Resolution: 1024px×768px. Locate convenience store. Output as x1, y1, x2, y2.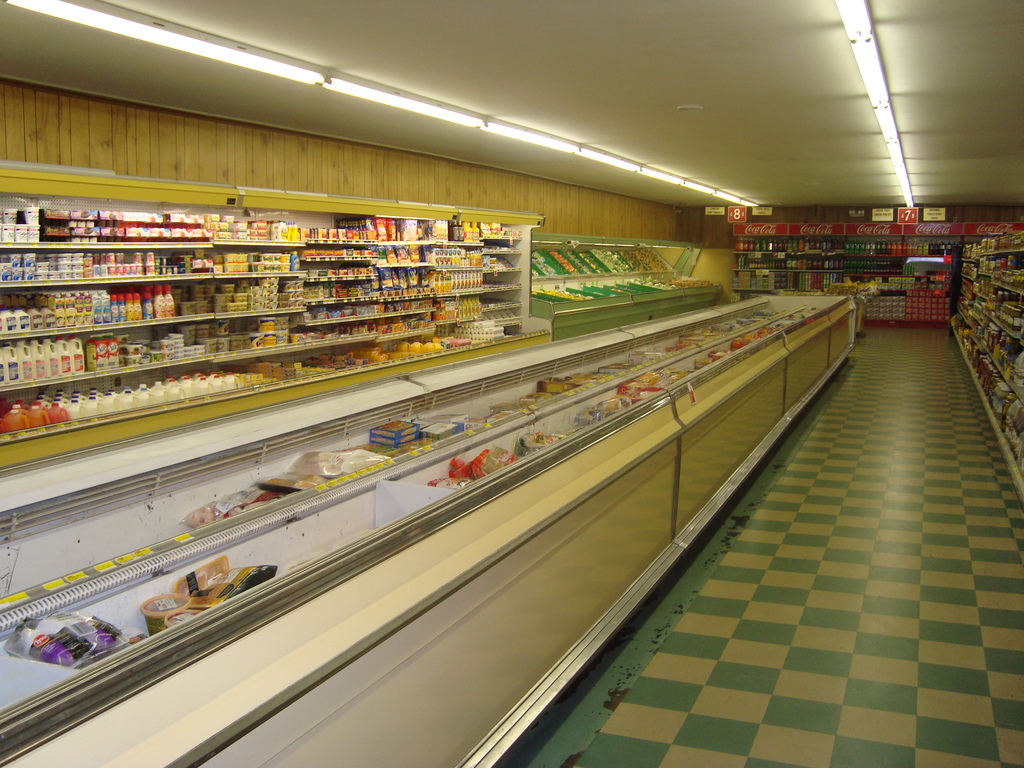
6, 0, 932, 737.
